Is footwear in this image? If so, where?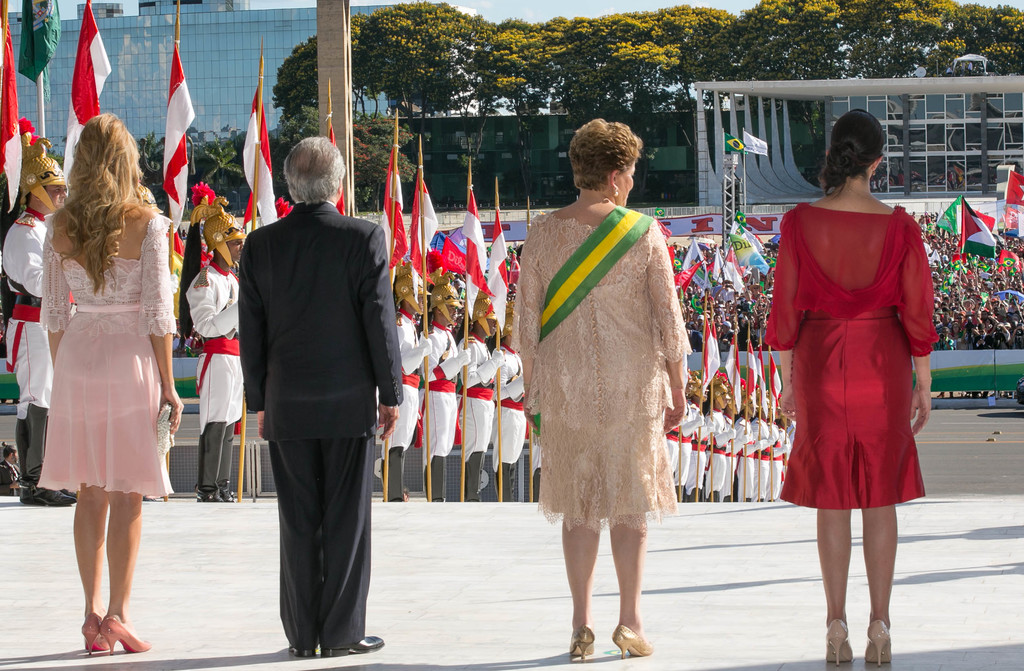
Yes, at rect(824, 617, 851, 666).
